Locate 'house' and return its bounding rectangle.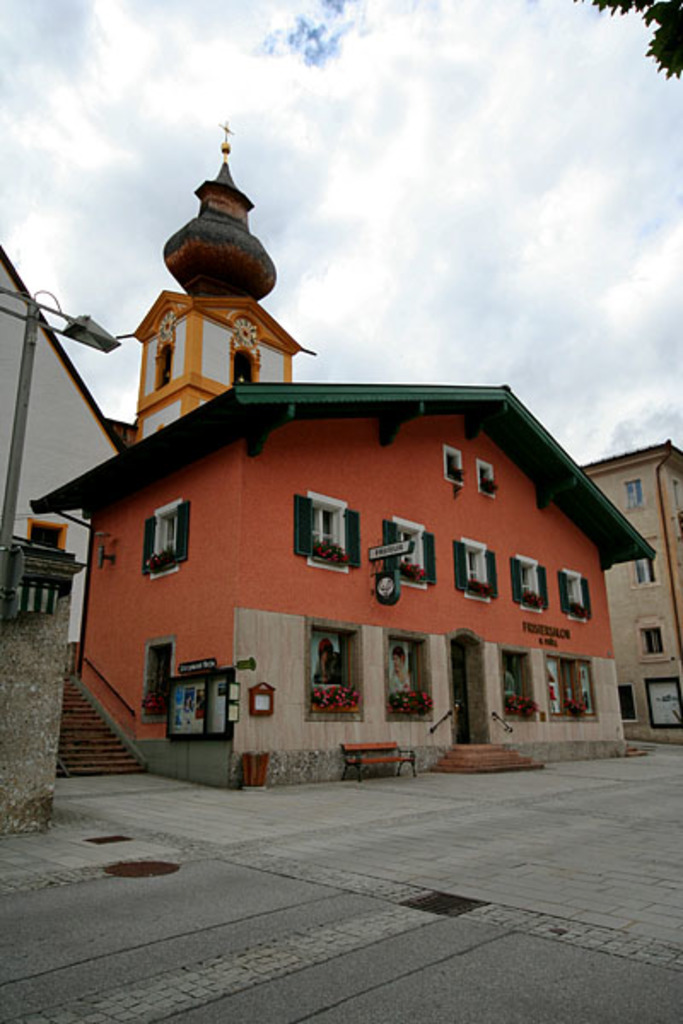
BBox(0, 246, 116, 664).
